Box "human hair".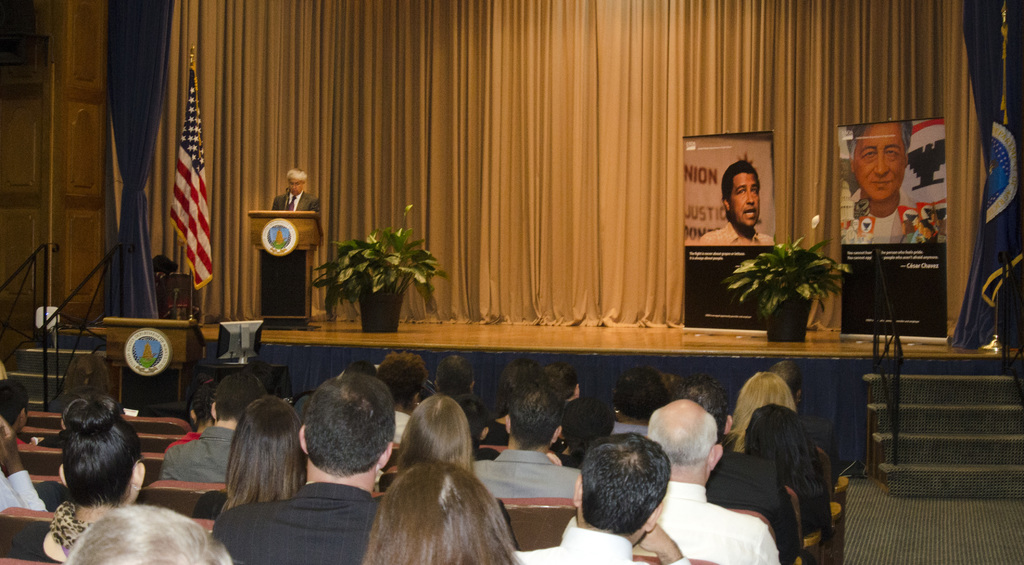
pyautogui.locateOnScreen(0, 380, 29, 430).
